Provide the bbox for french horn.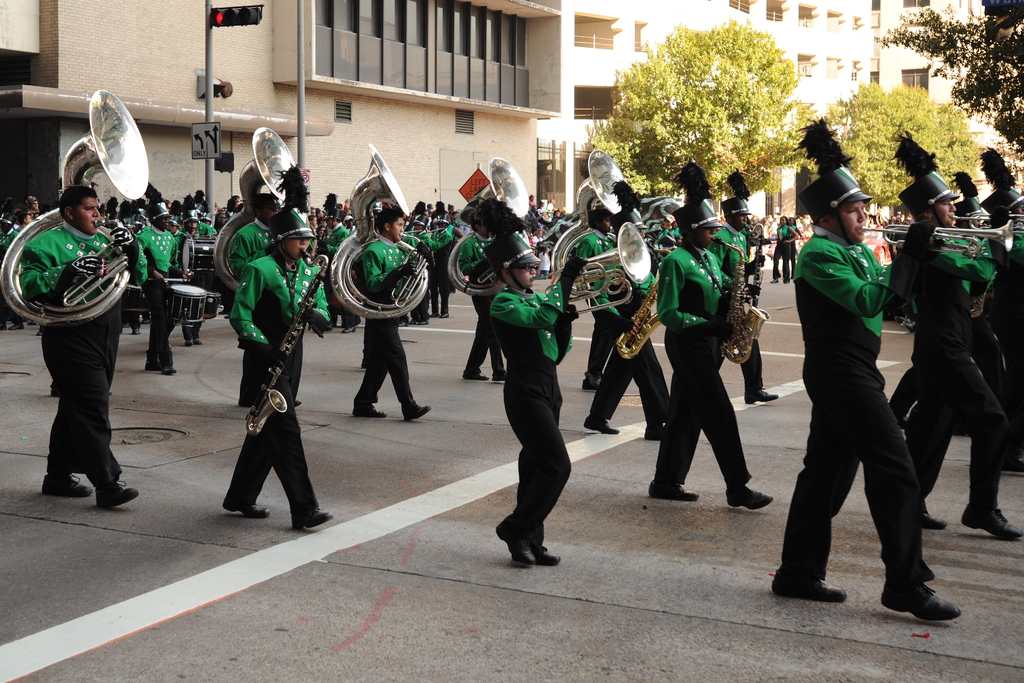
333/148/435/320.
